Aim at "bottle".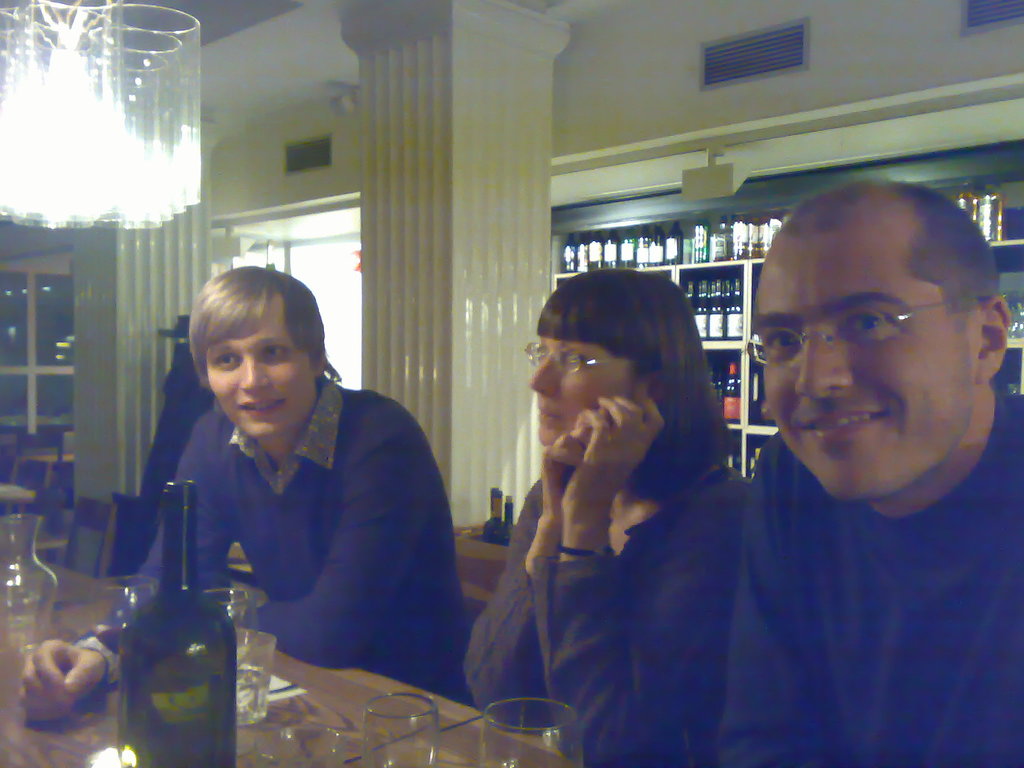
Aimed at [x1=116, y1=479, x2=236, y2=767].
